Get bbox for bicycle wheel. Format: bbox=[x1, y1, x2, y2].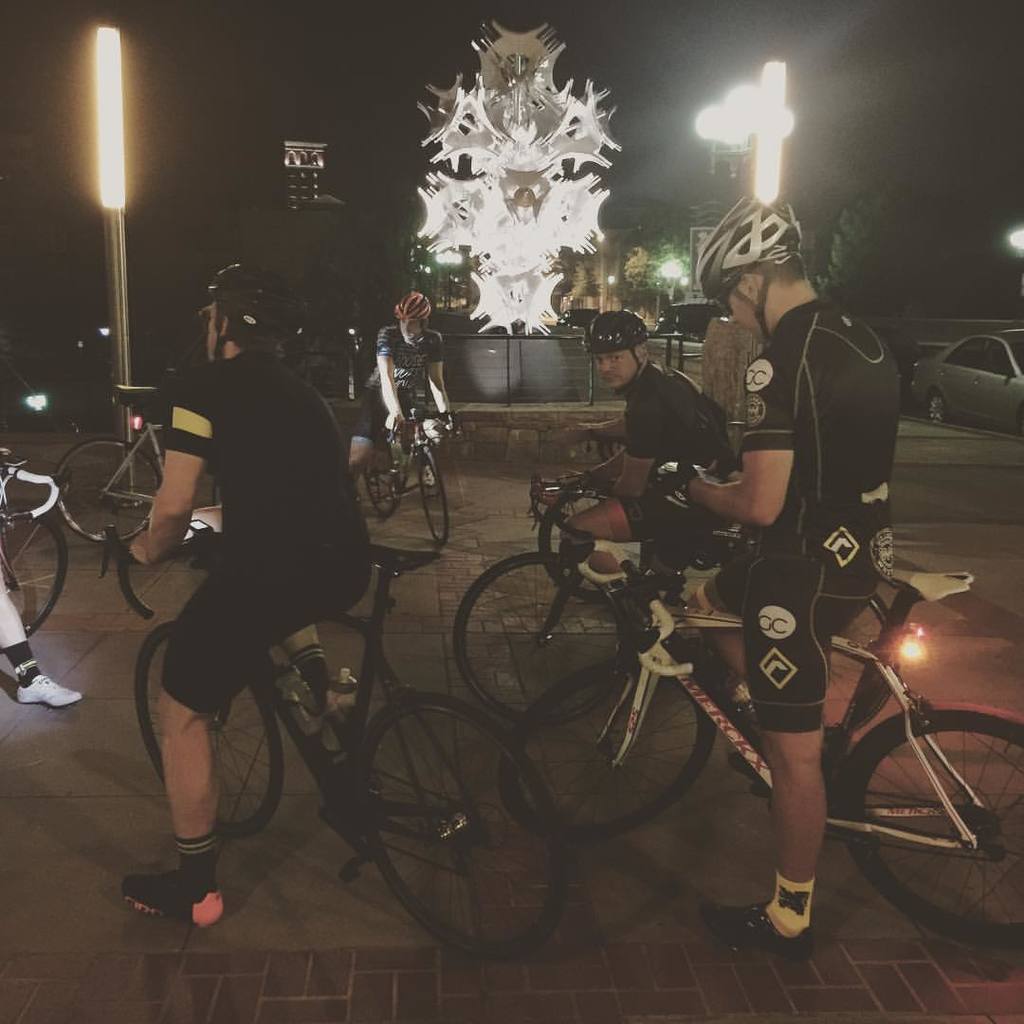
bbox=[362, 448, 411, 521].
